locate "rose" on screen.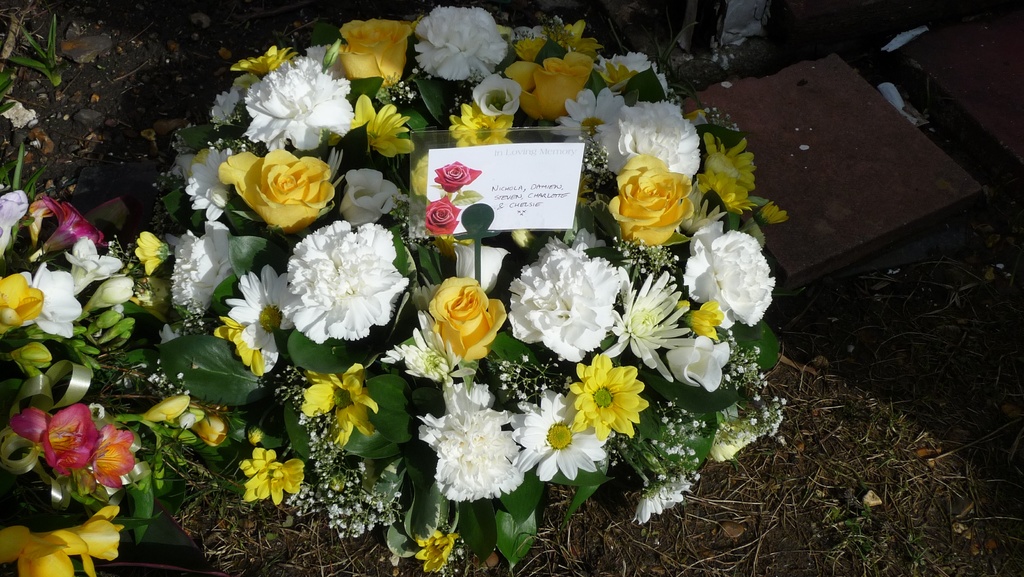
On screen at 470/74/521/120.
